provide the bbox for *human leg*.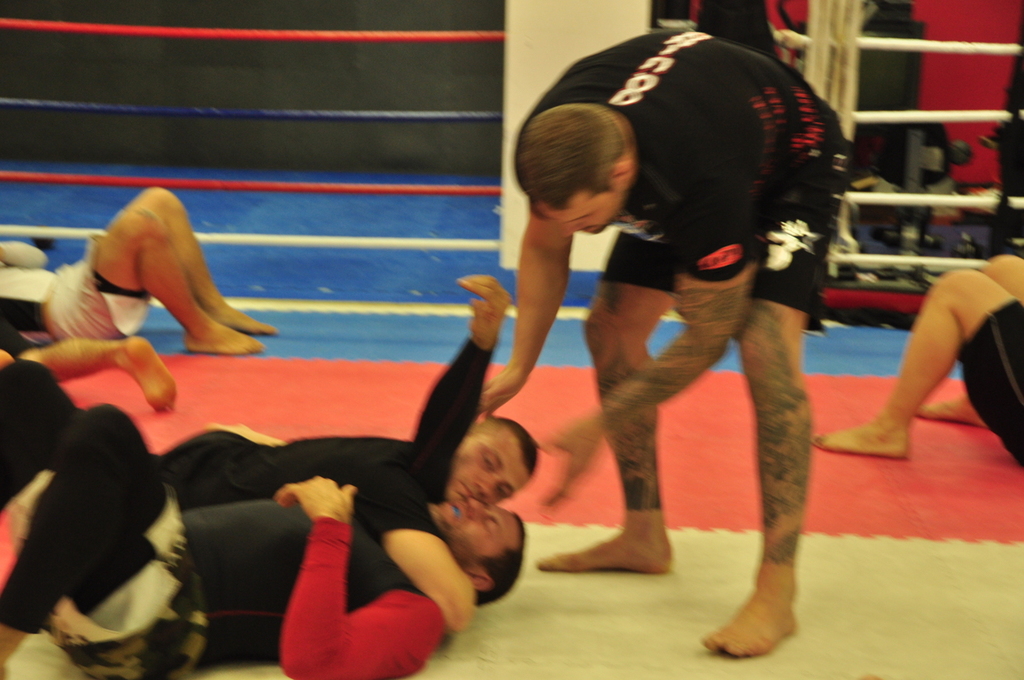
810 253 1021 467.
